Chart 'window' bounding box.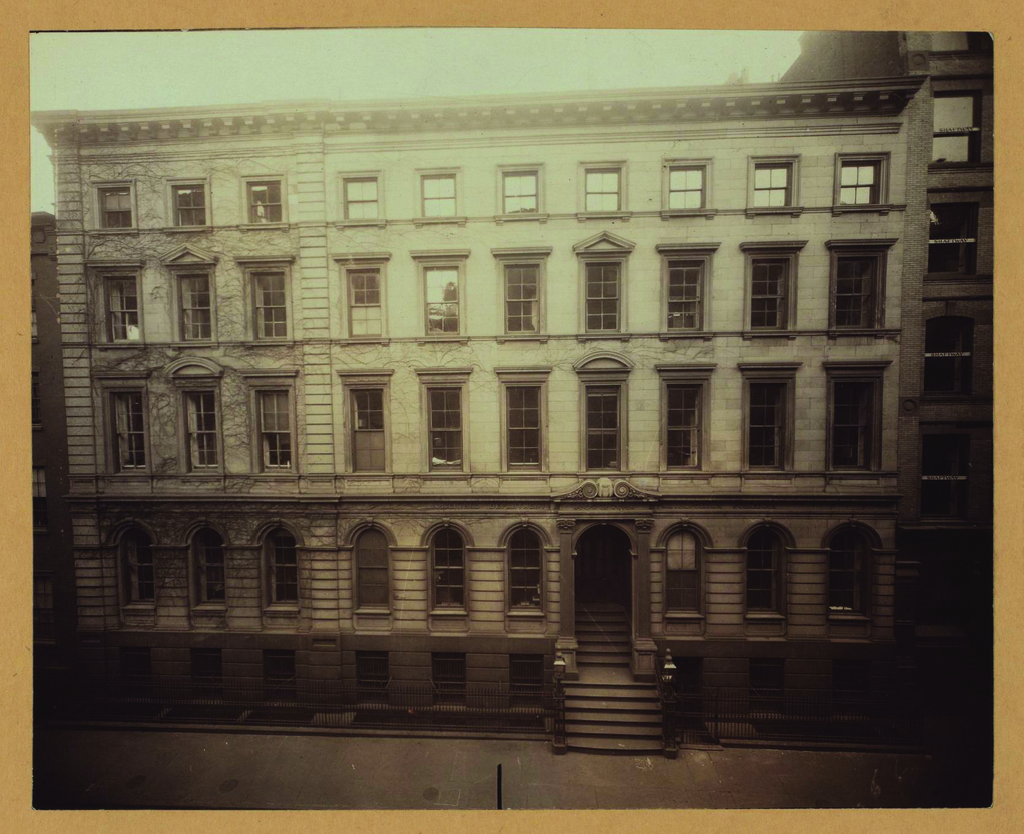
Charted: l=88, t=363, r=152, b=473.
